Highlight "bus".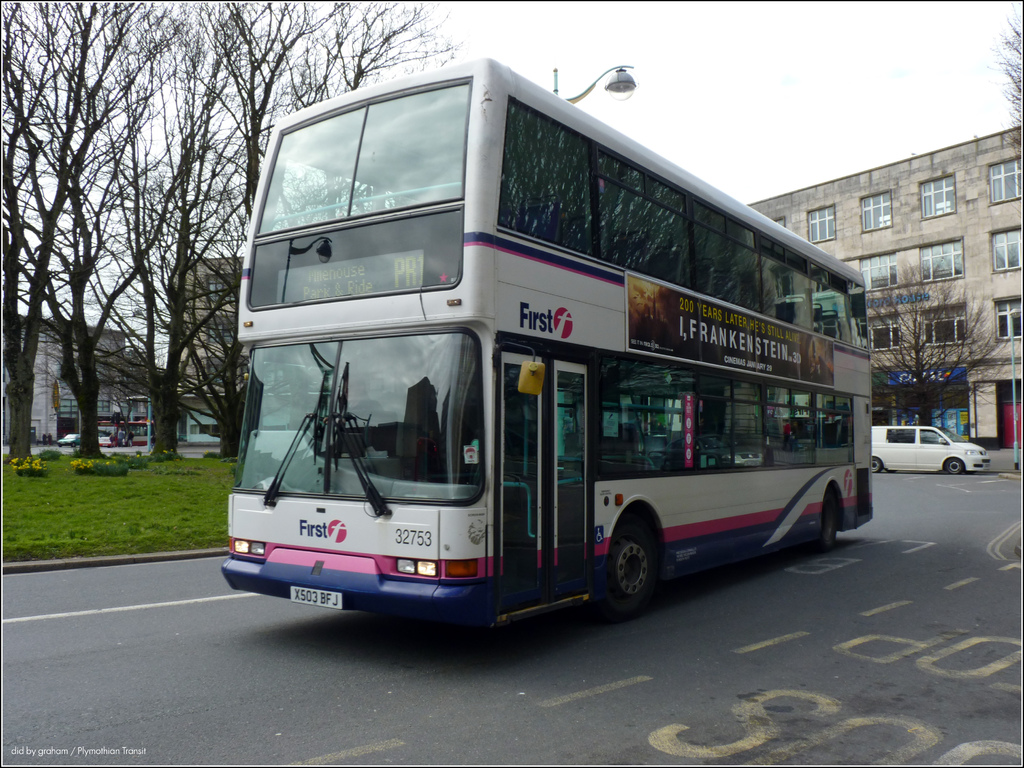
Highlighted region: box(95, 420, 157, 446).
